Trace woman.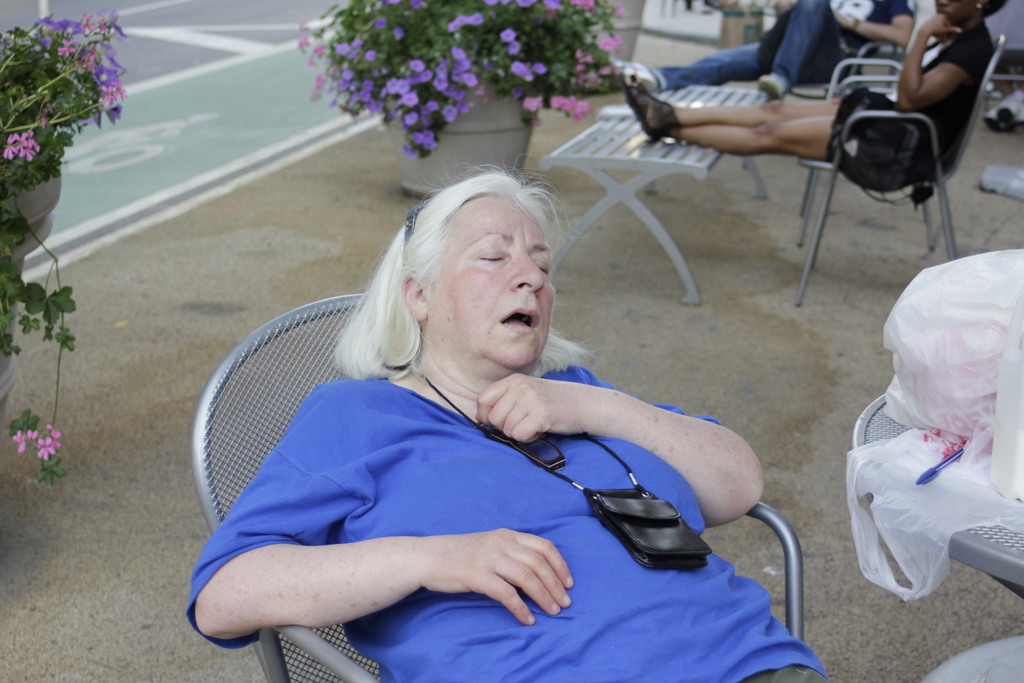
Traced to [182, 172, 861, 682].
